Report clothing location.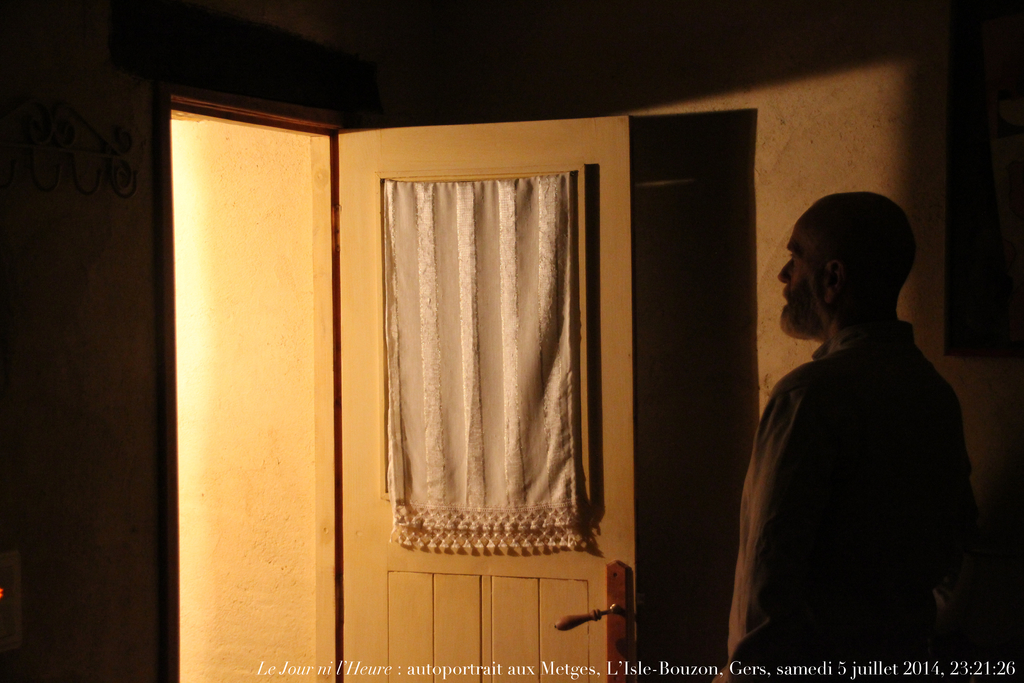
Report: [x1=730, y1=239, x2=985, y2=667].
